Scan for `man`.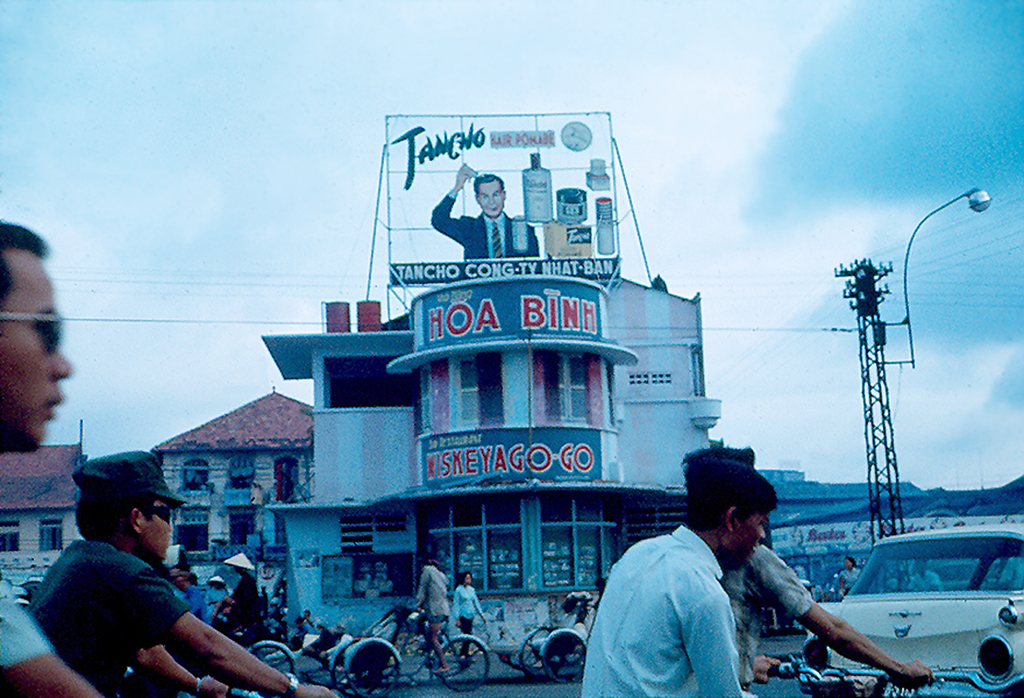
Scan result: 431 161 543 257.
